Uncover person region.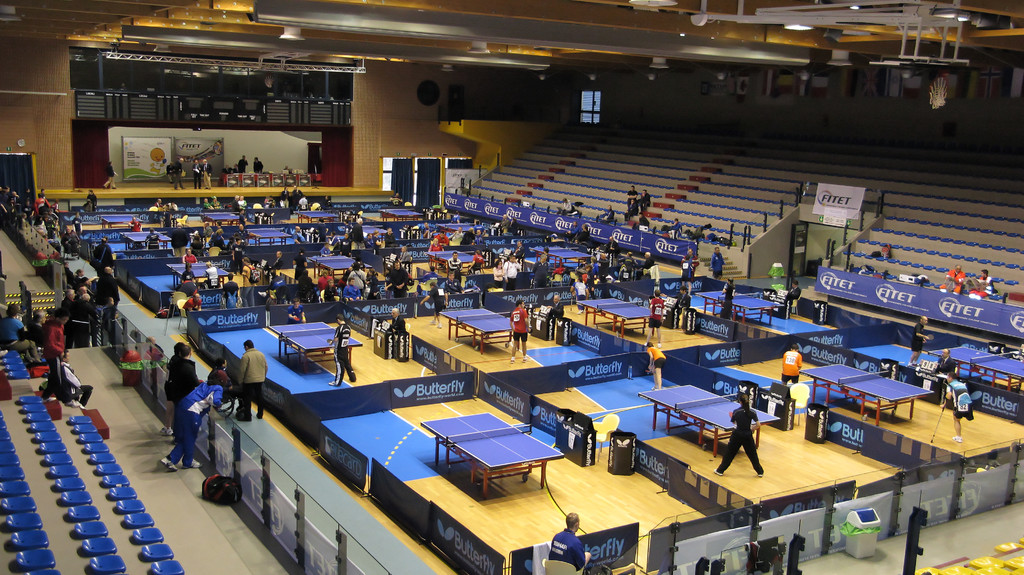
Uncovered: [284, 297, 305, 329].
